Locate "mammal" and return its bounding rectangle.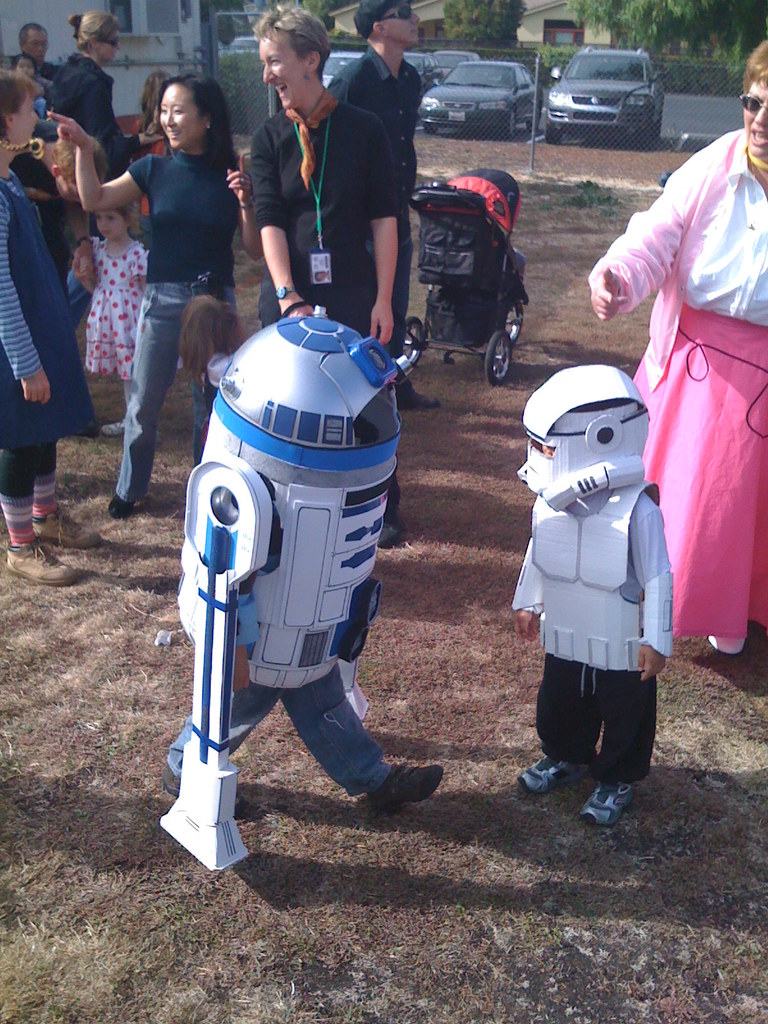
box(13, 50, 41, 78).
